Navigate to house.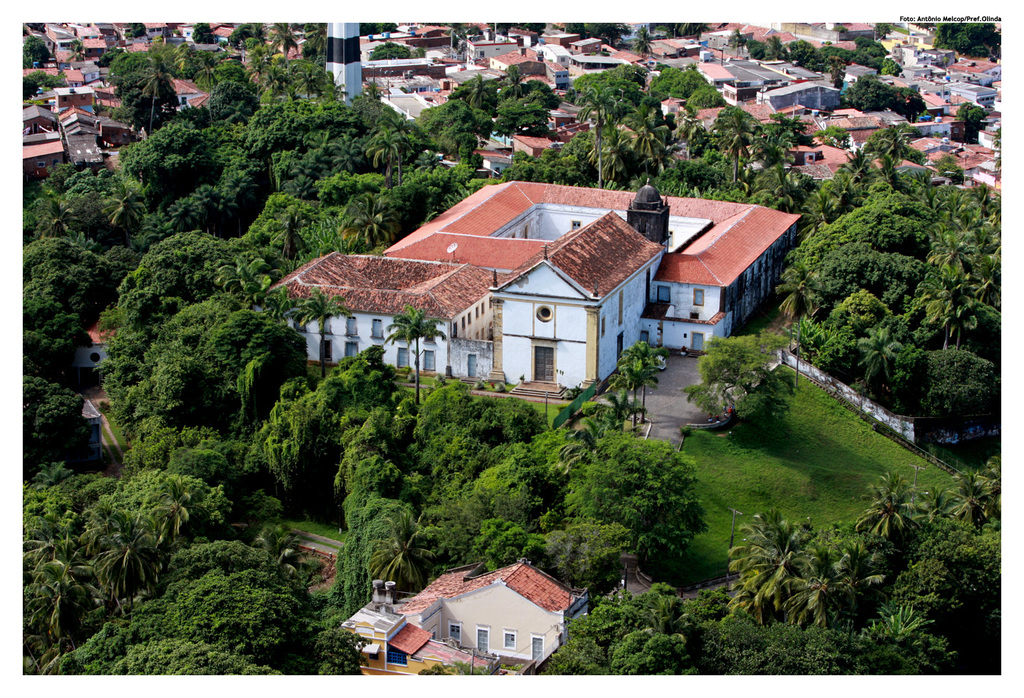
Navigation target: x1=399 y1=554 x2=593 y2=679.
